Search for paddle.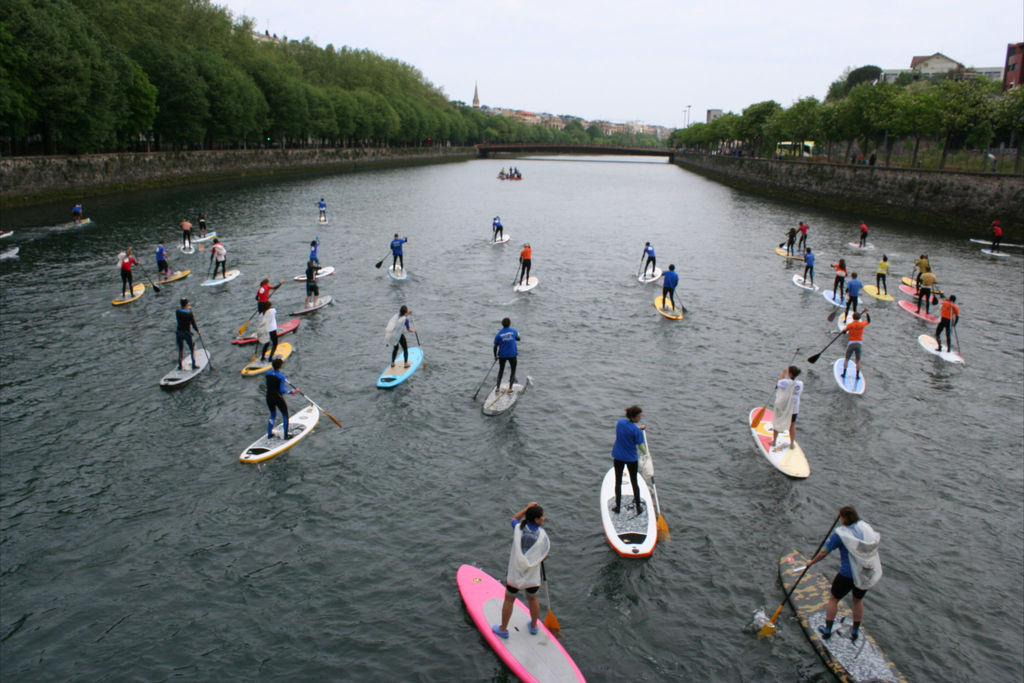
Found at left=205, top=259, right=216, bottom=280.
